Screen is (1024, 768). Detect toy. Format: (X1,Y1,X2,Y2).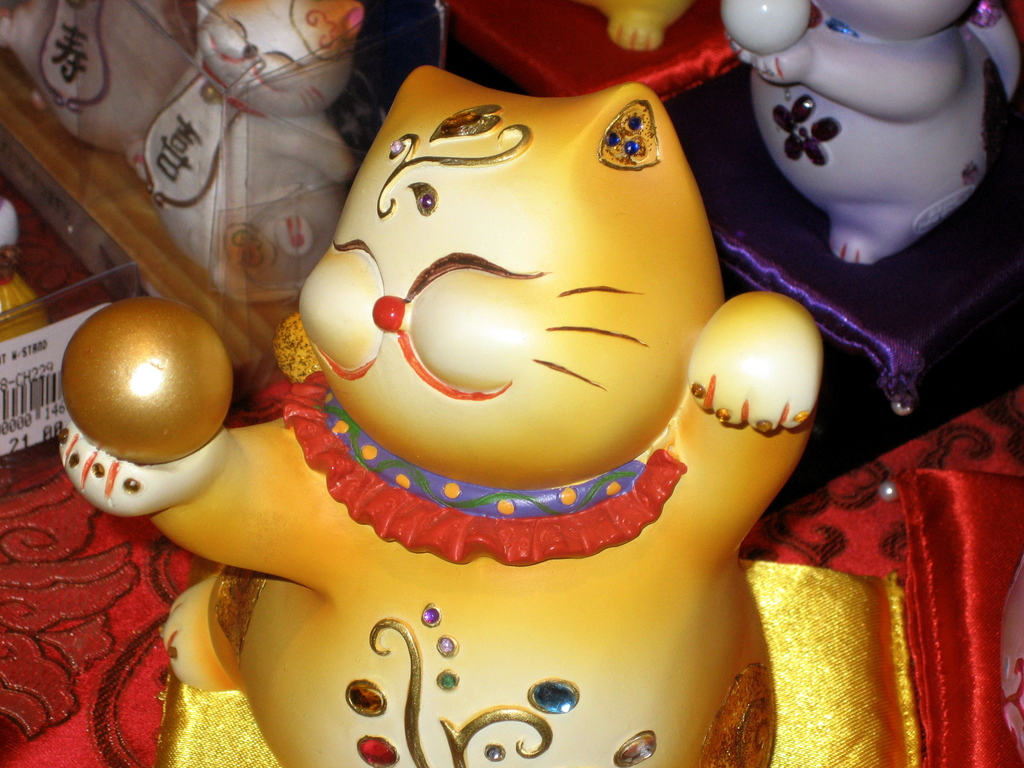
(724,0,988,266).
